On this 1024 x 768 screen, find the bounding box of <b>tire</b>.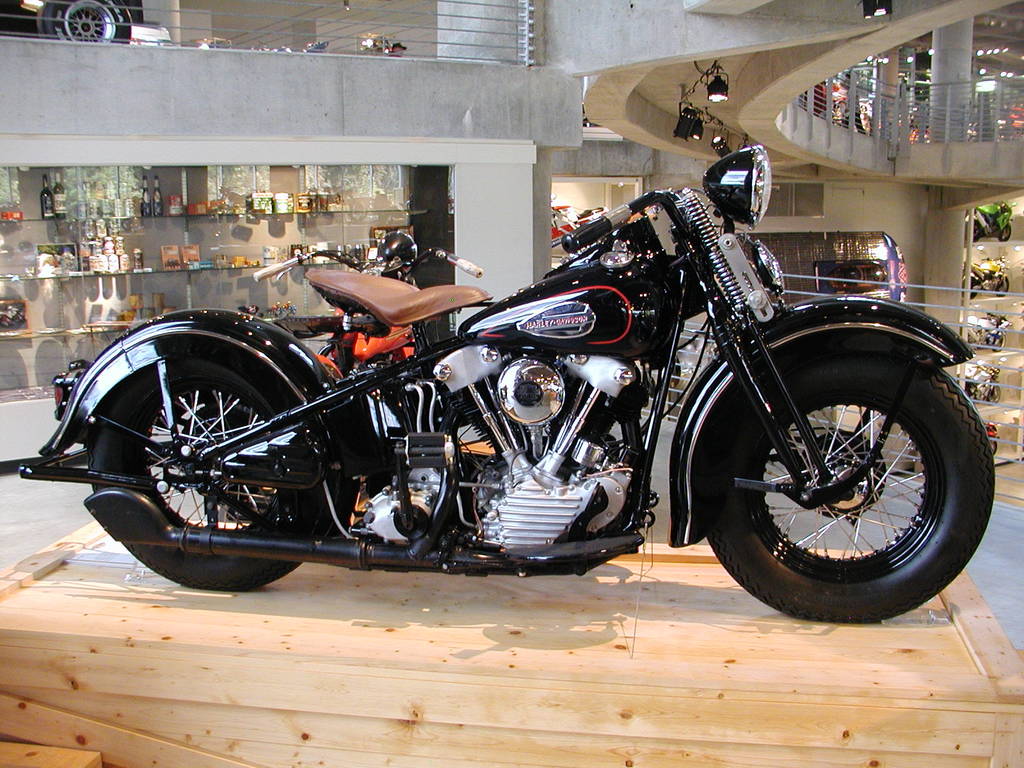
Bounding box: box=[37, 0, 132, 45].
